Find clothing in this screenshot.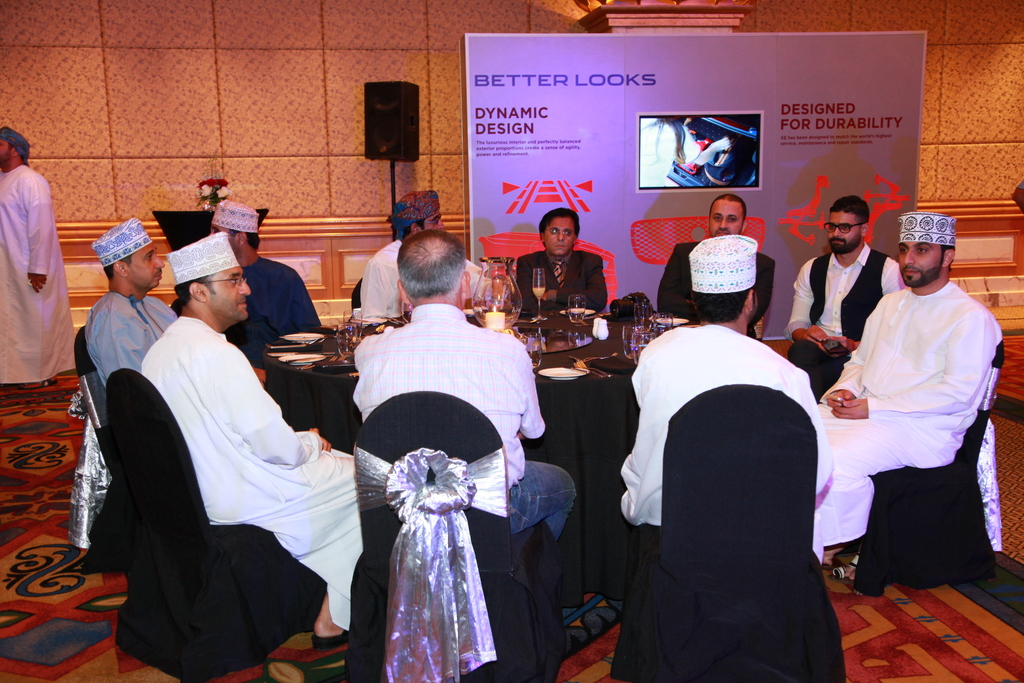
The bounding box for clothing is [359, 242, 492, 319].
